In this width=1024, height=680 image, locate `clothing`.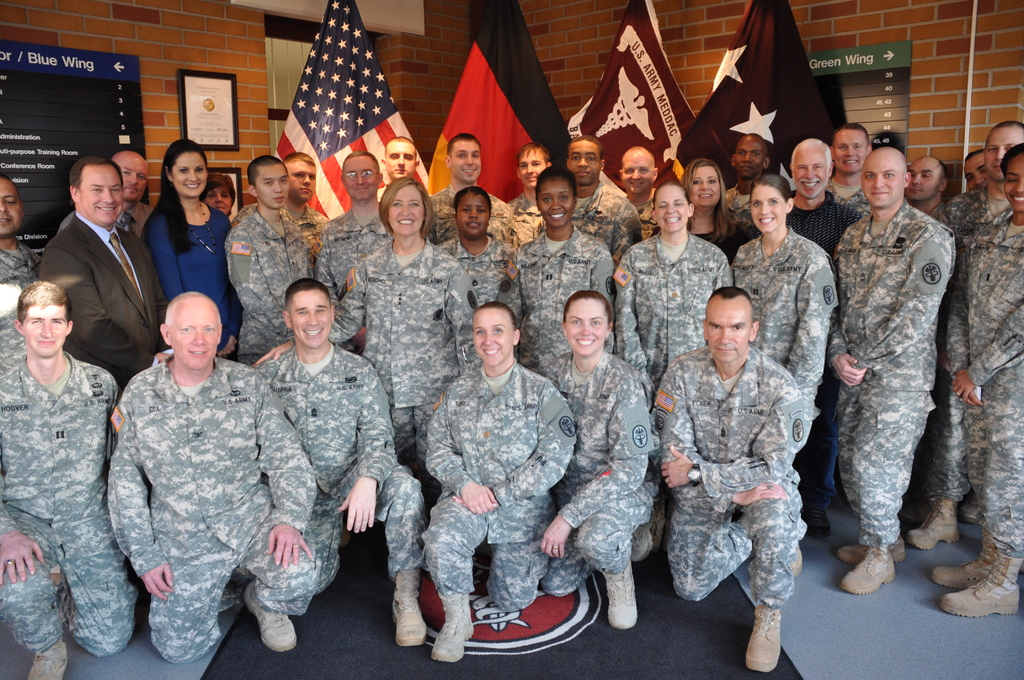
Bounding box: 721, 184, 760, 244.
